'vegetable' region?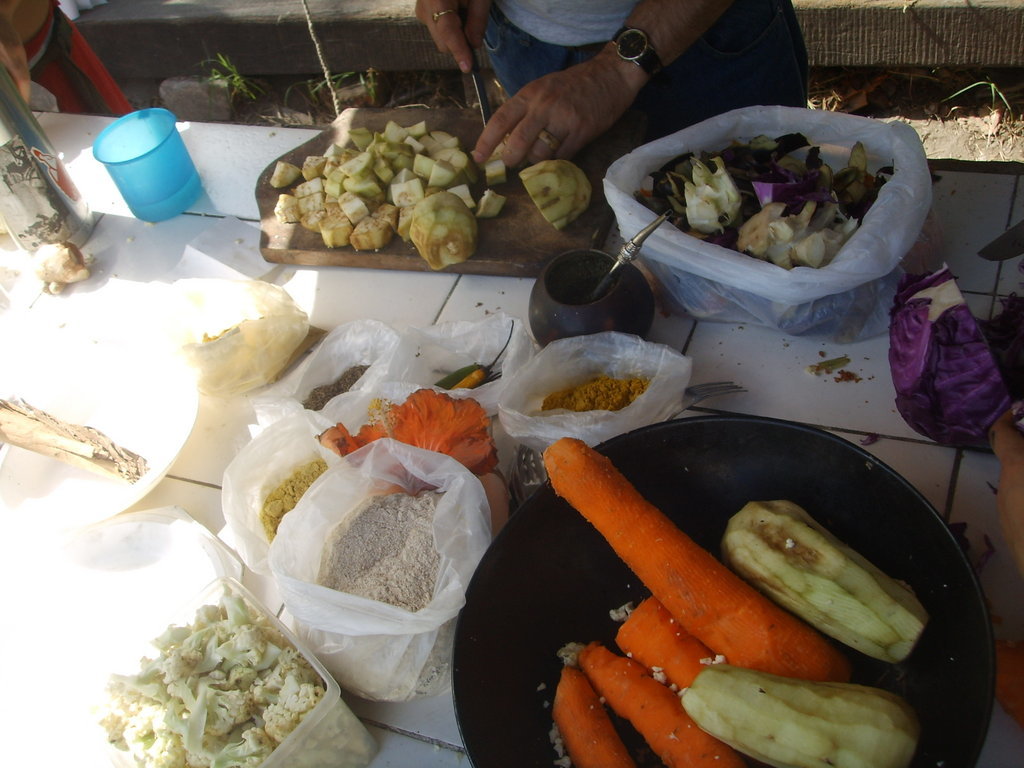
bbox=[684, 659, 919, 767]
